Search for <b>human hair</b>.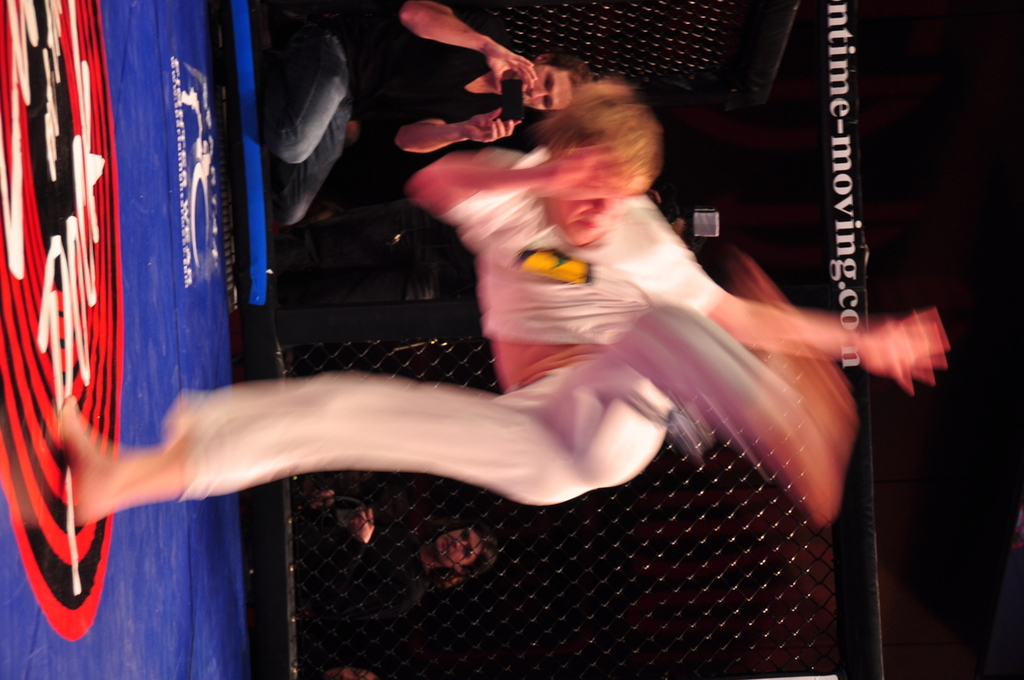
Found at BBox(545, 59, 589, 99).
